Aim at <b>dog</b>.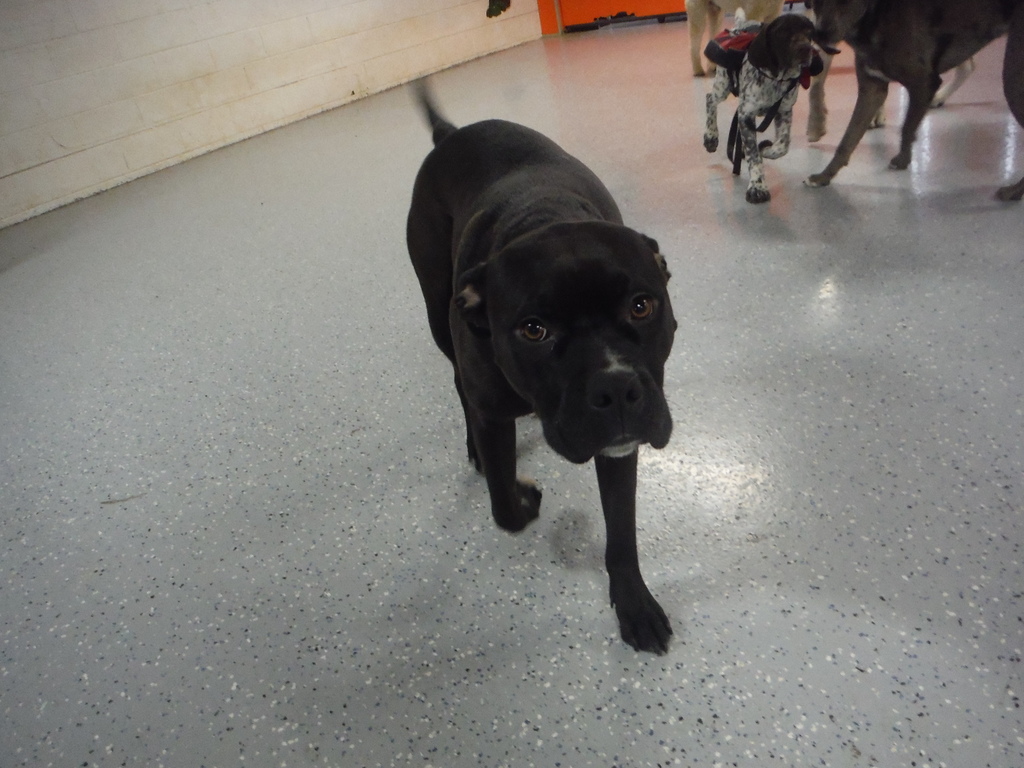
Aimed at [785,0,1023,203].
